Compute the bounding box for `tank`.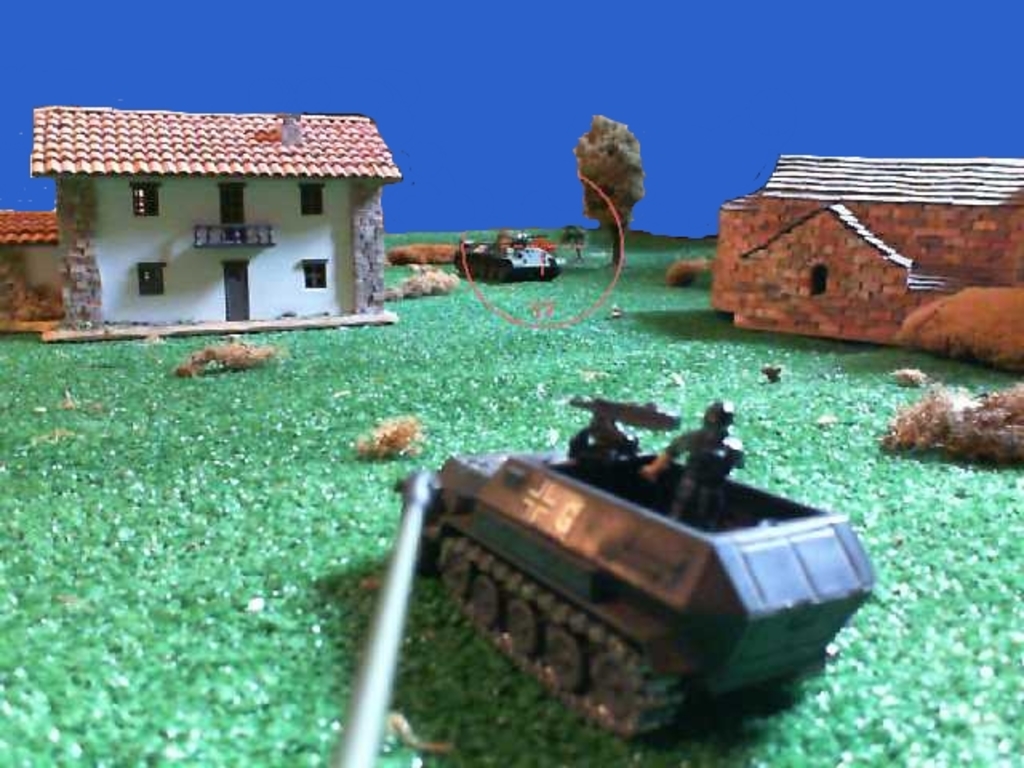
<region>323, 466, 430, 766</region>.
